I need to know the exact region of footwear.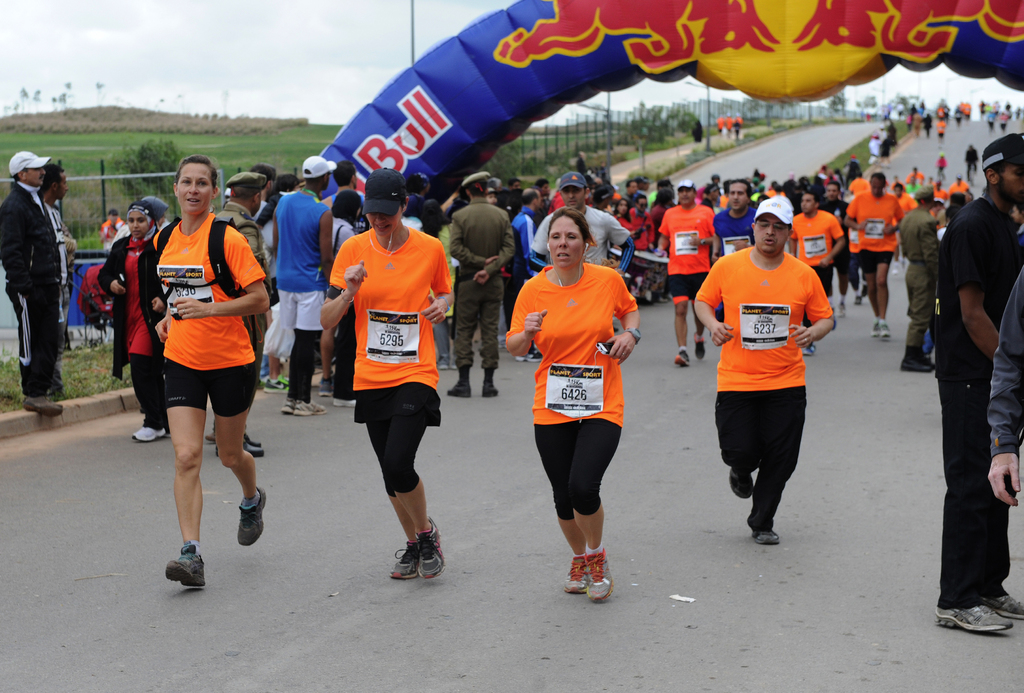
Region: (left=981, top=589, right=1023, bottom=617).
